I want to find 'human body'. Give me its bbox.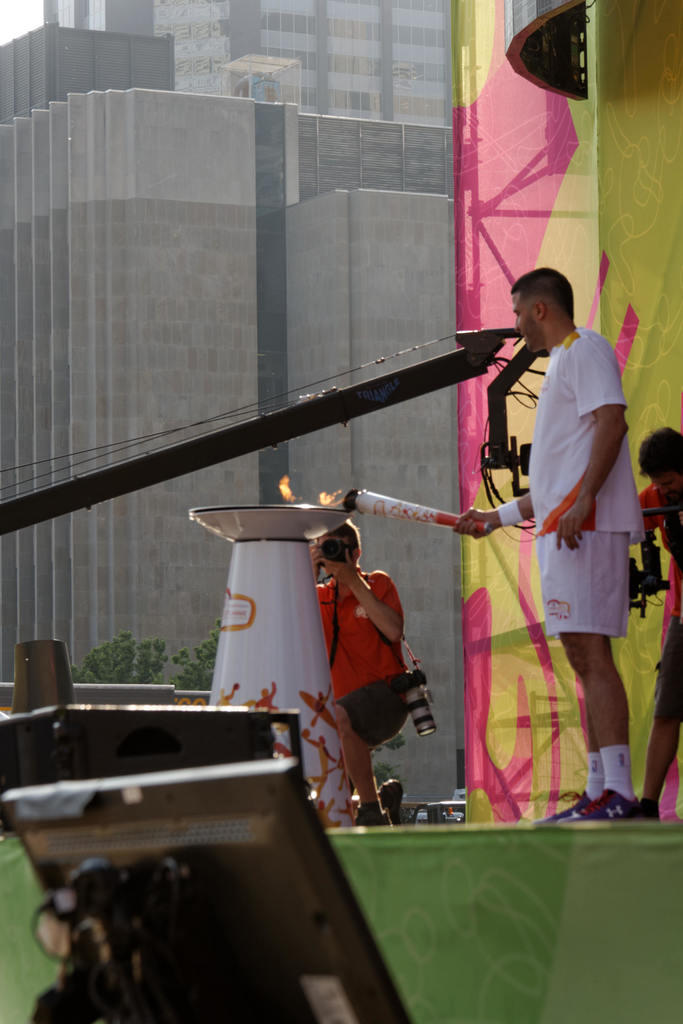
Rect(465, 251, 635, 881).
